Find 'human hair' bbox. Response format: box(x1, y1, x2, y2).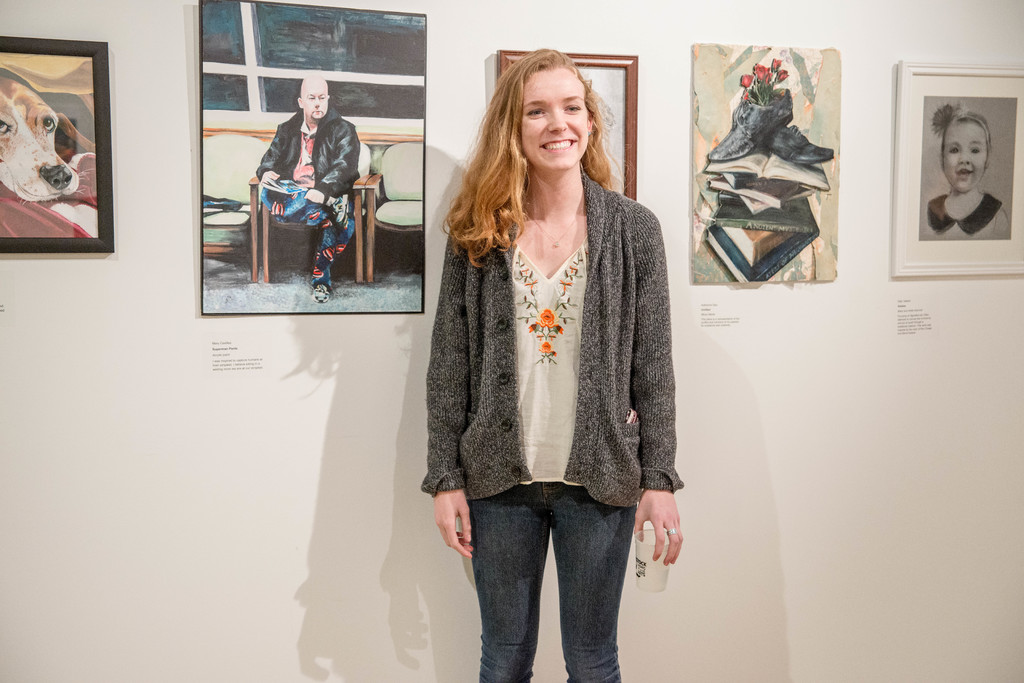
box(458, 49, 609, 244).
